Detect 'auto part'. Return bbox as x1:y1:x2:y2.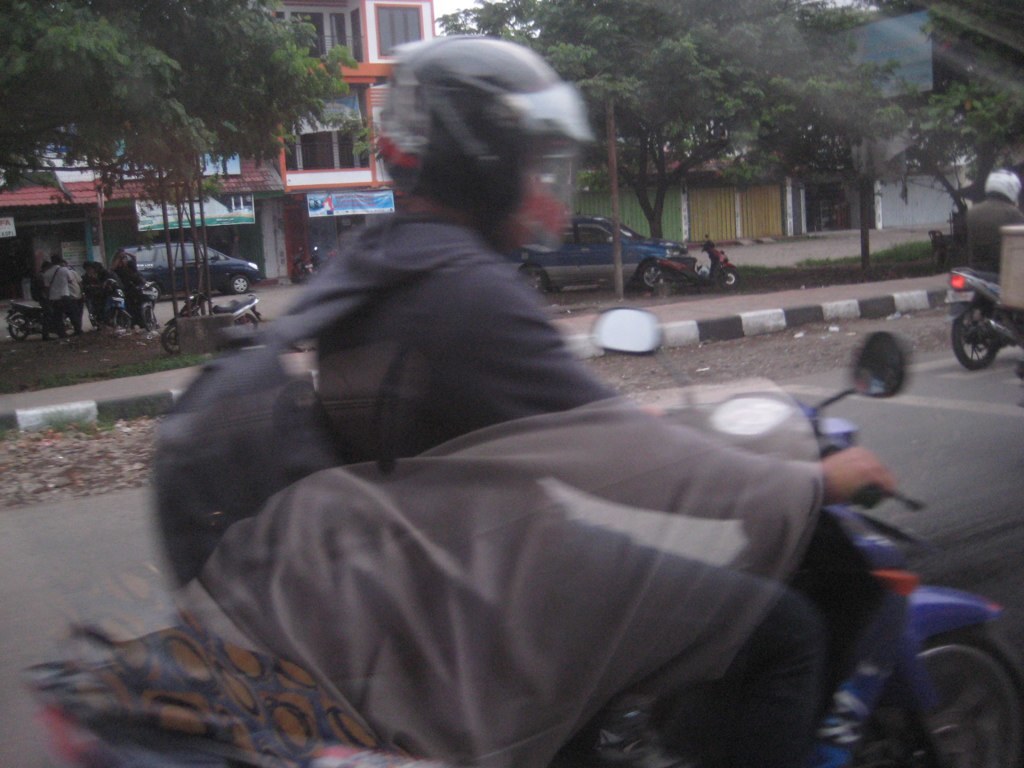
516:259:569:302.
